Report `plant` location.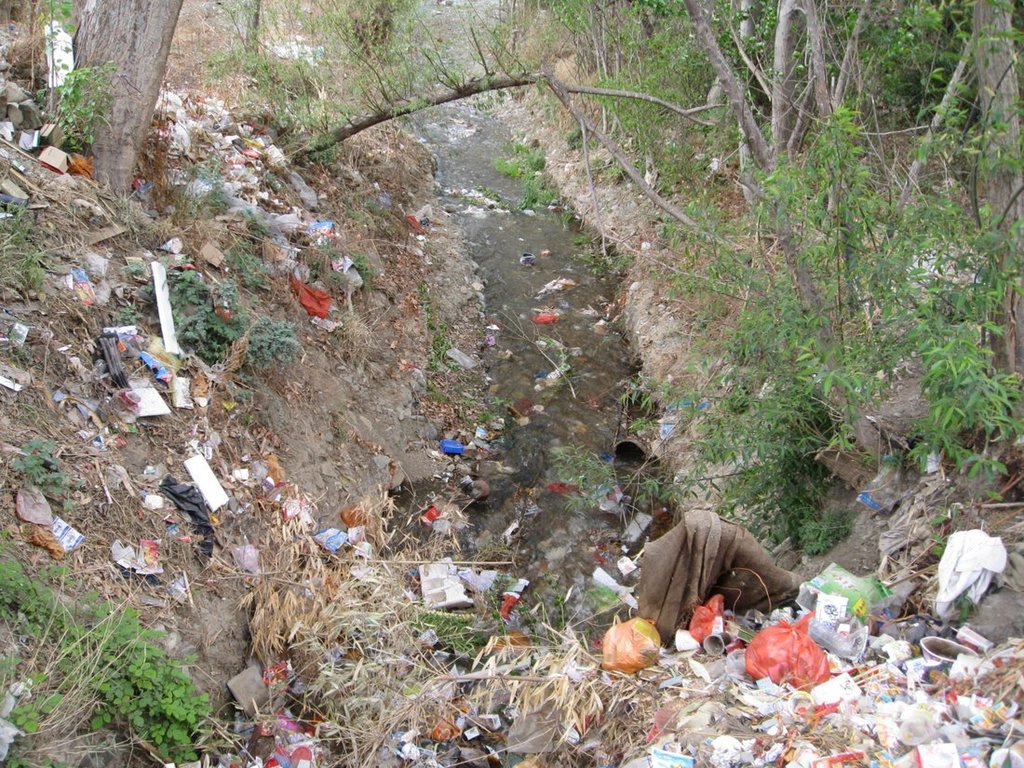
Report: box(475, 408, 492, 426).
